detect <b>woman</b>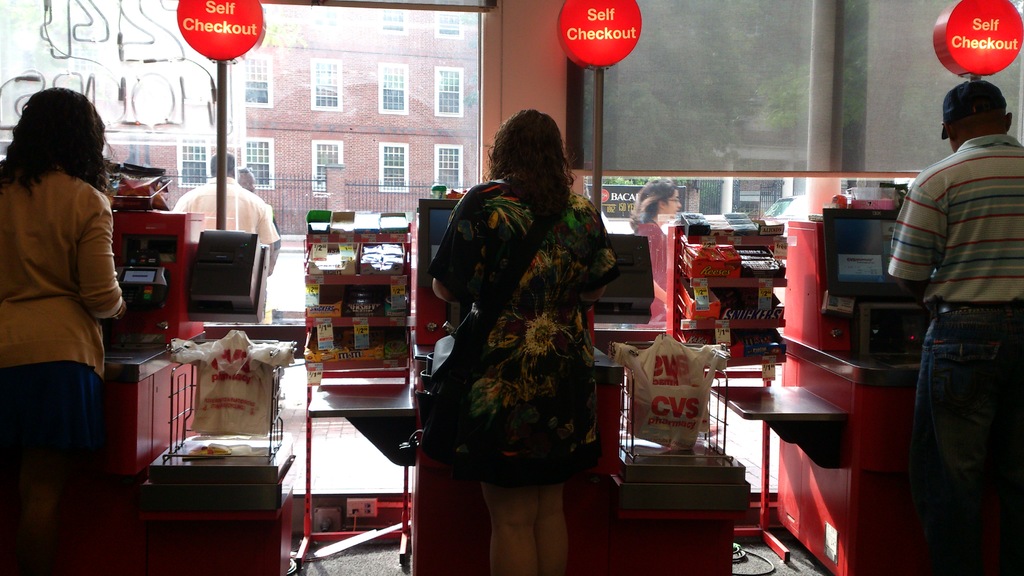
bbox(0, 83, 136, 575)
